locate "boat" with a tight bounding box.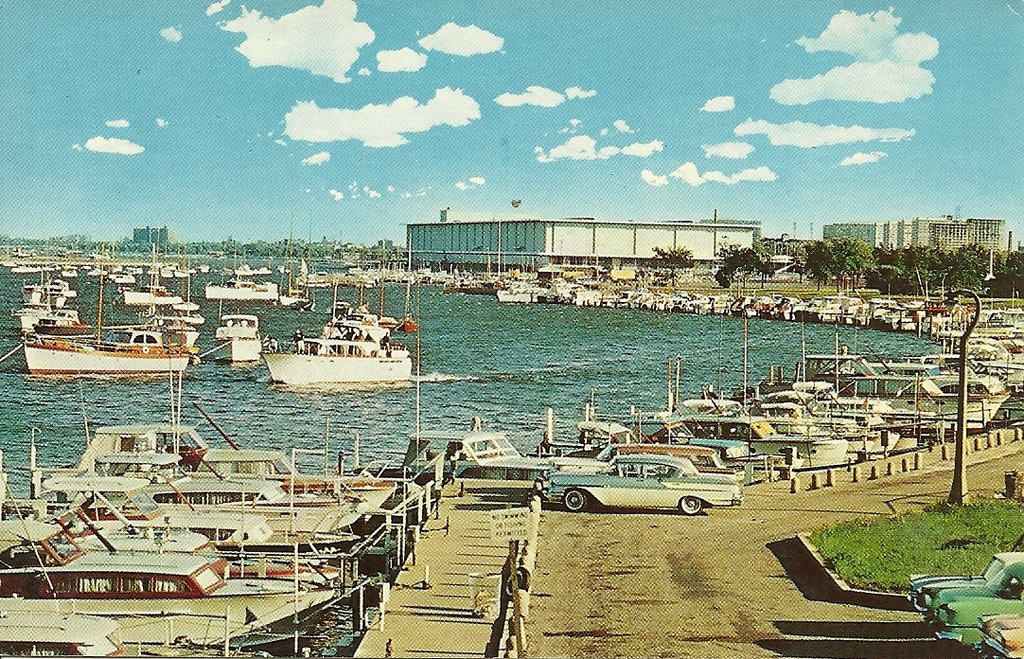
[x1=0, y1=458, x2=344, y2=637].
